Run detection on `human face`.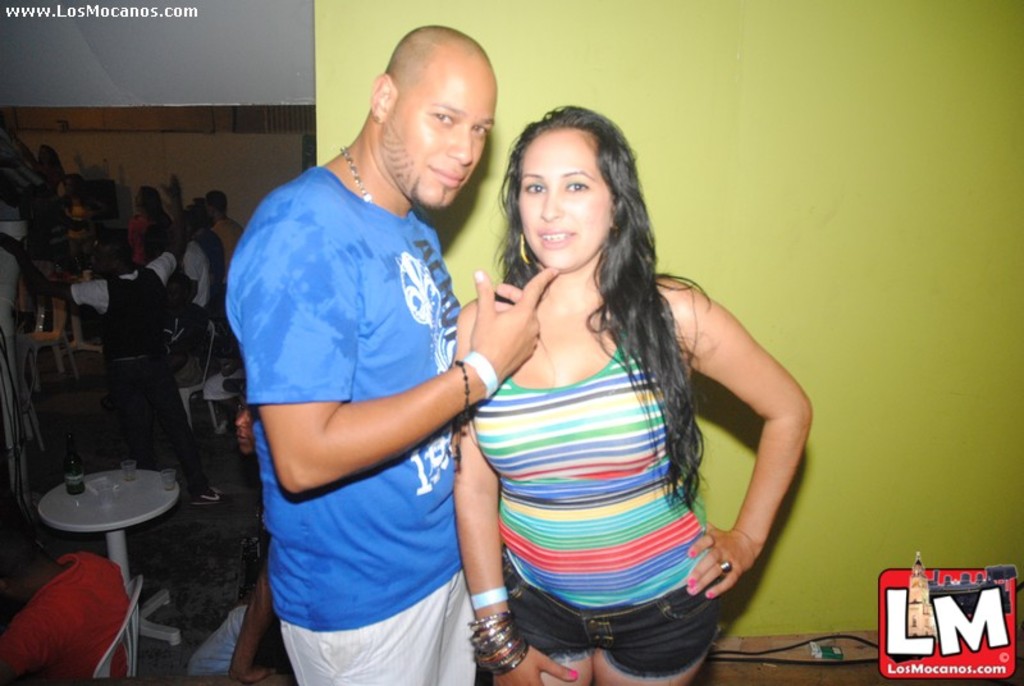
Result: bbox(385, 64, 498, 207).
